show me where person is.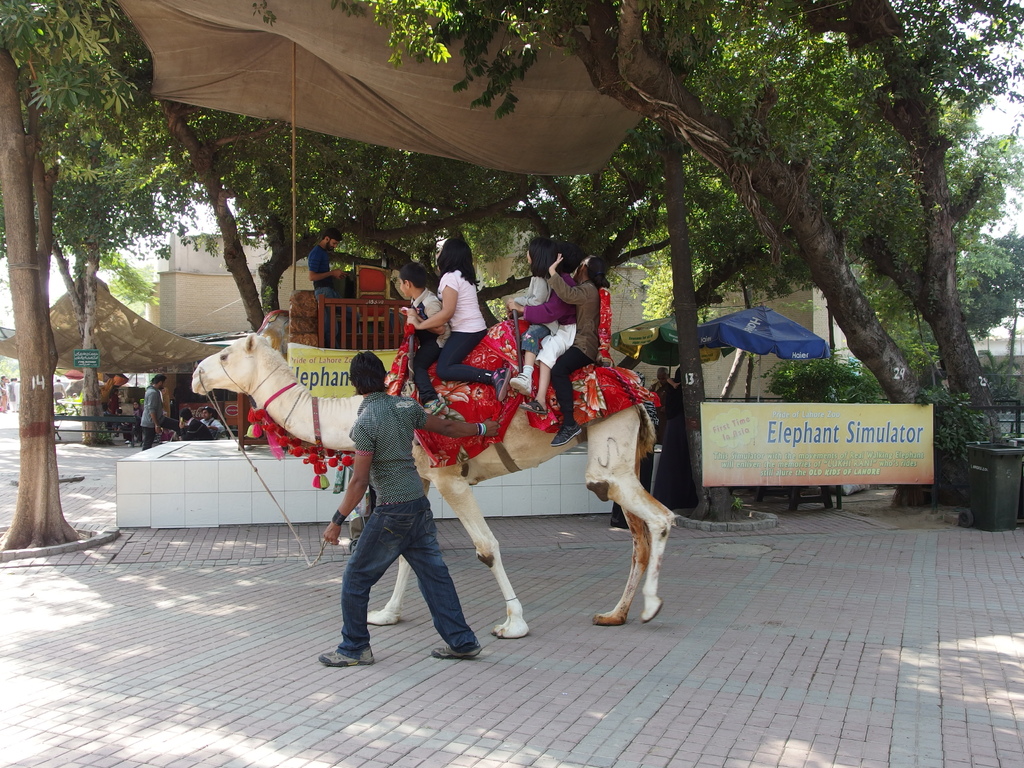
person is at 652/368/670/397.
